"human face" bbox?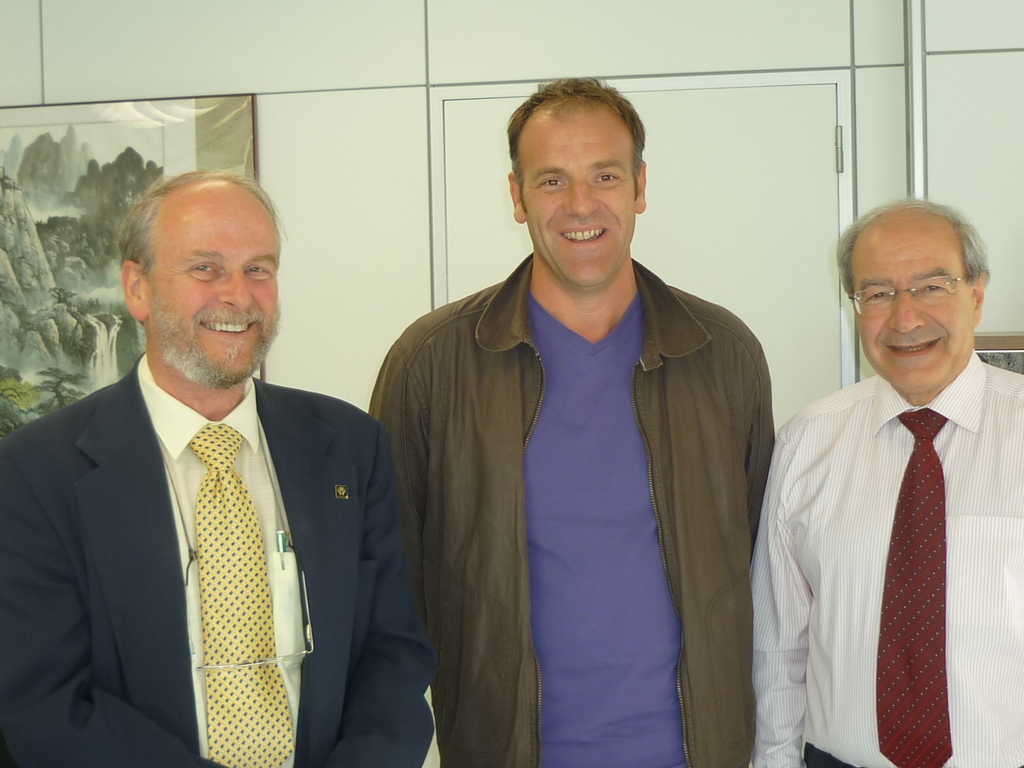
x1=138, y1=193, x2=280, y2=394
